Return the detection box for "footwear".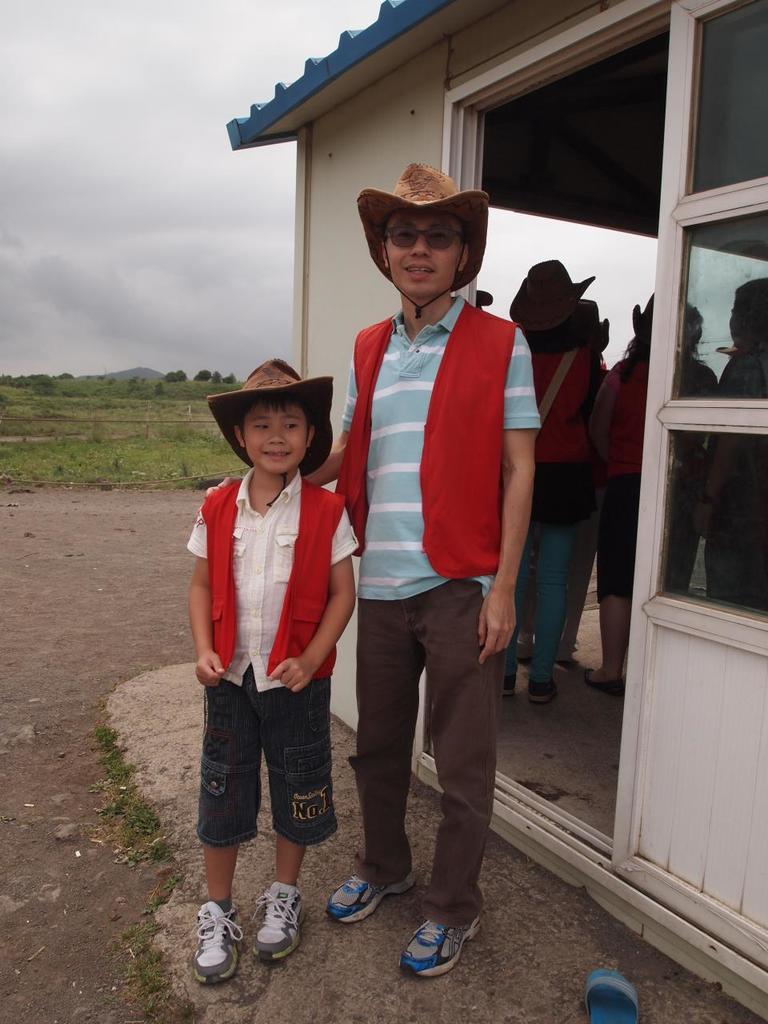
bbox=(258, 878, 306, 962).
